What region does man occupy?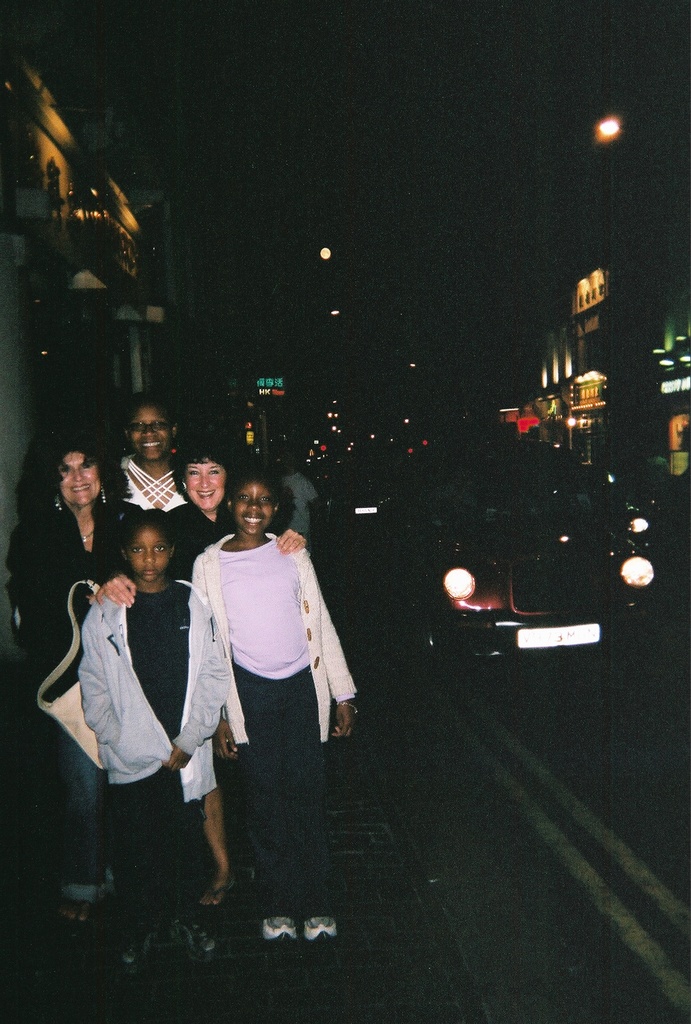
crop(275, 460, 324, 547).
